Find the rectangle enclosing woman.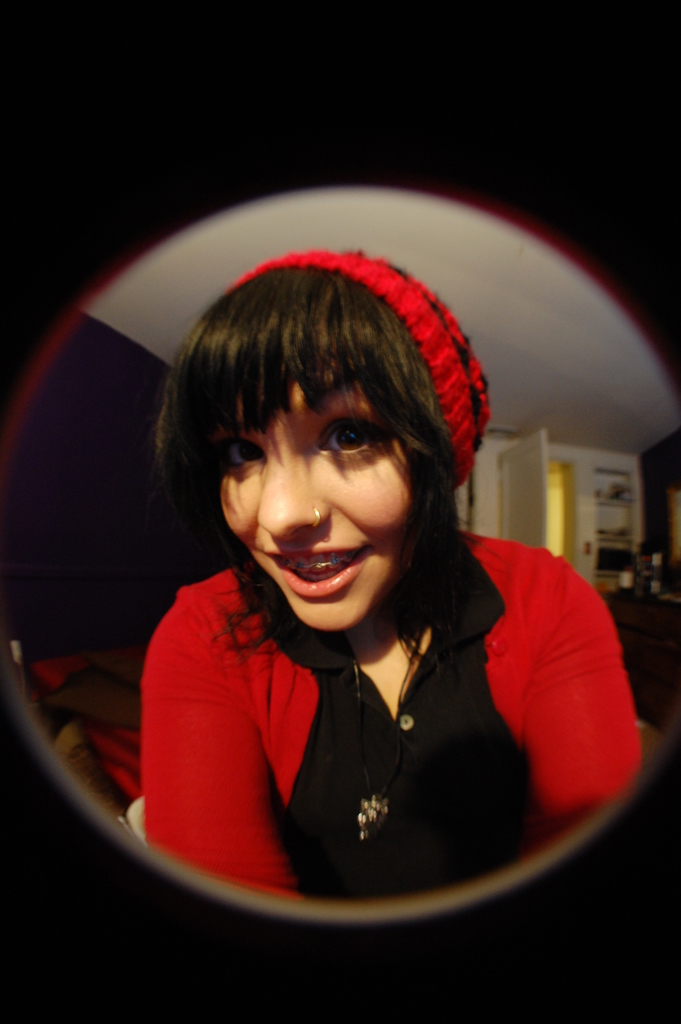
86, 229, 640, 936.
